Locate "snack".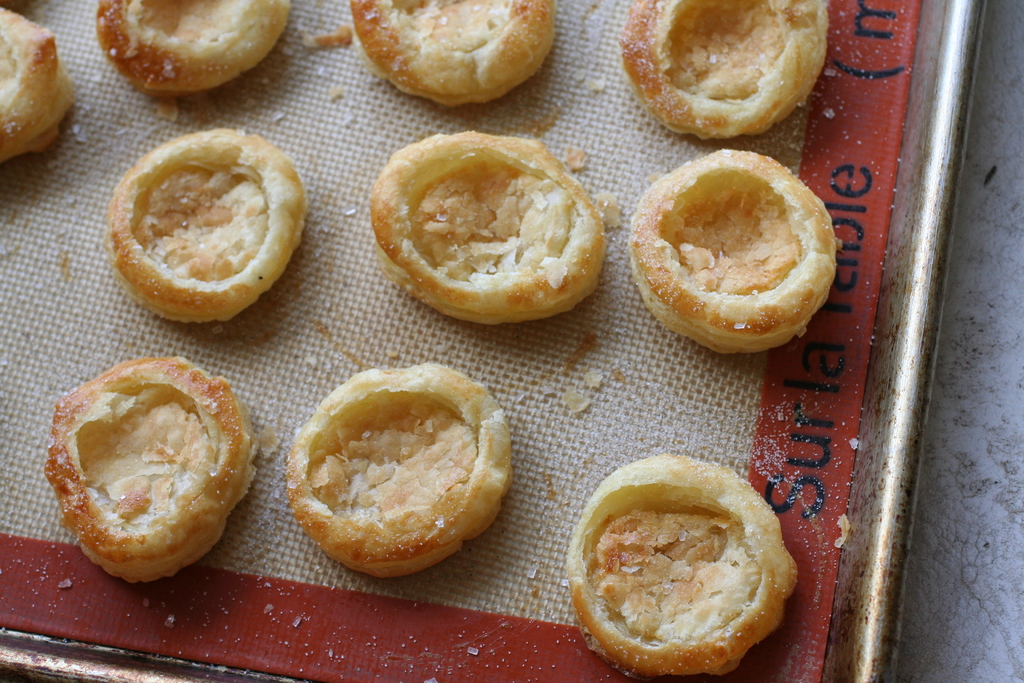
Bounding box: x1=55, y1=358, x2=254, y2=582.
